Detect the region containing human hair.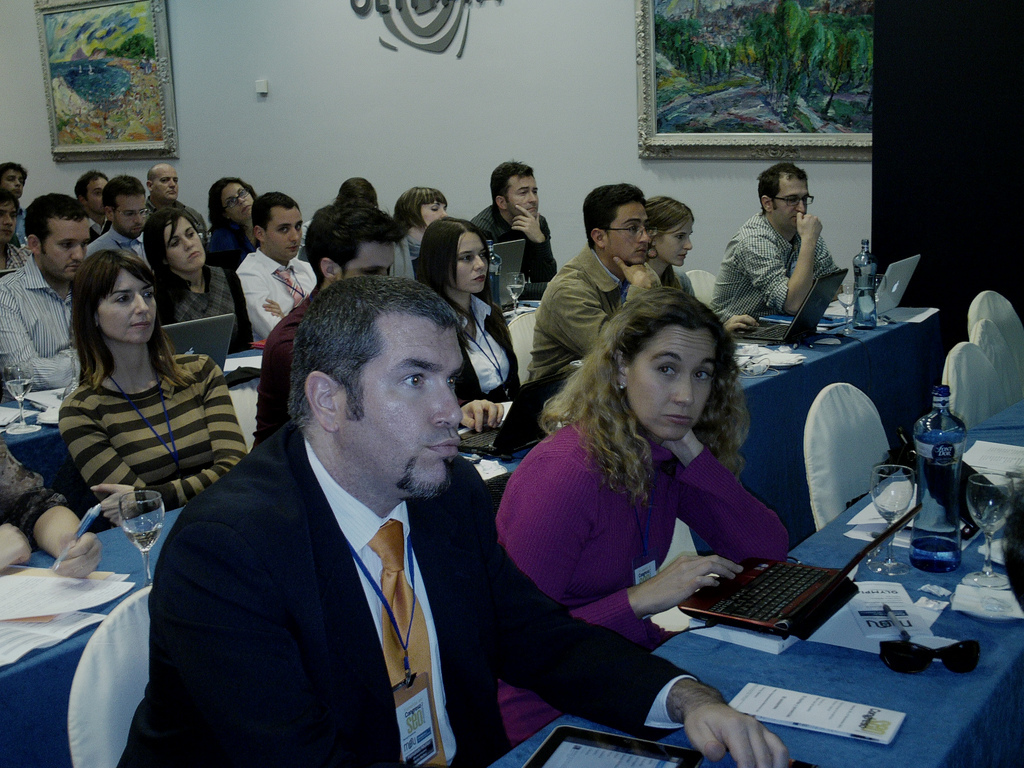
select_region(491, 157, 533, 204).
